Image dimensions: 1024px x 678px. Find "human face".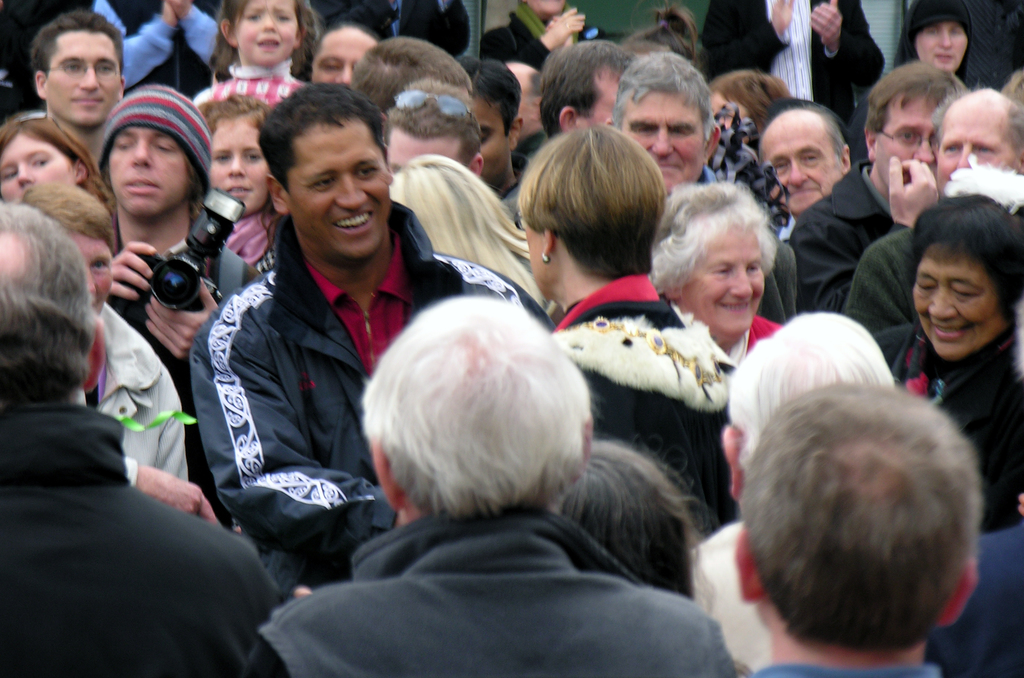
[235,0,298,69].
